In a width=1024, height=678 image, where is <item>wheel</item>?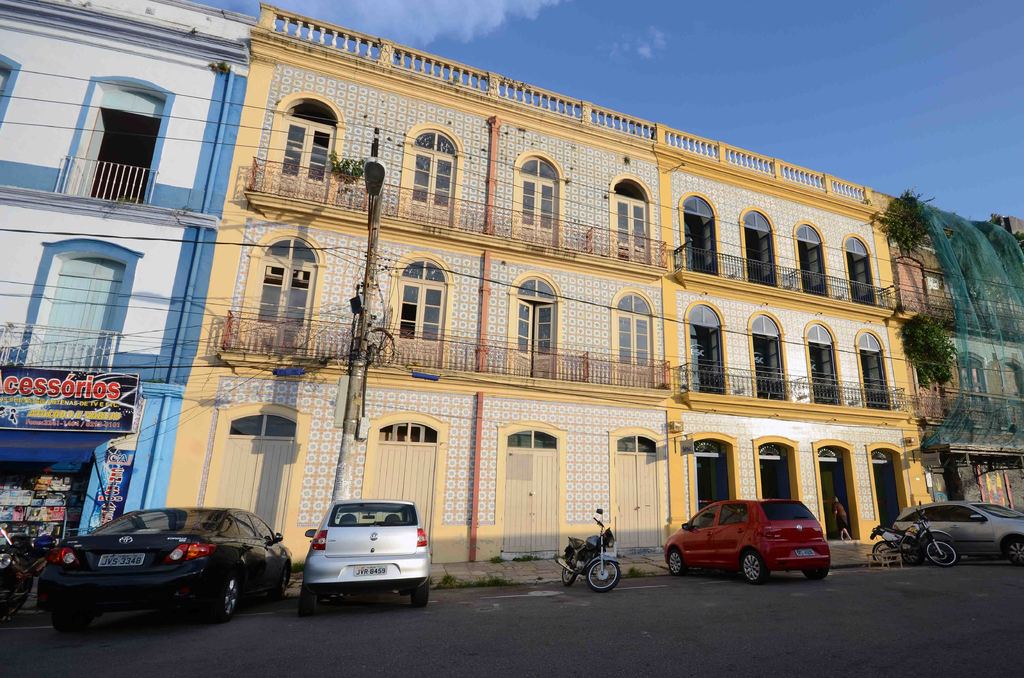
BBox(271, 564, 294, 601).
